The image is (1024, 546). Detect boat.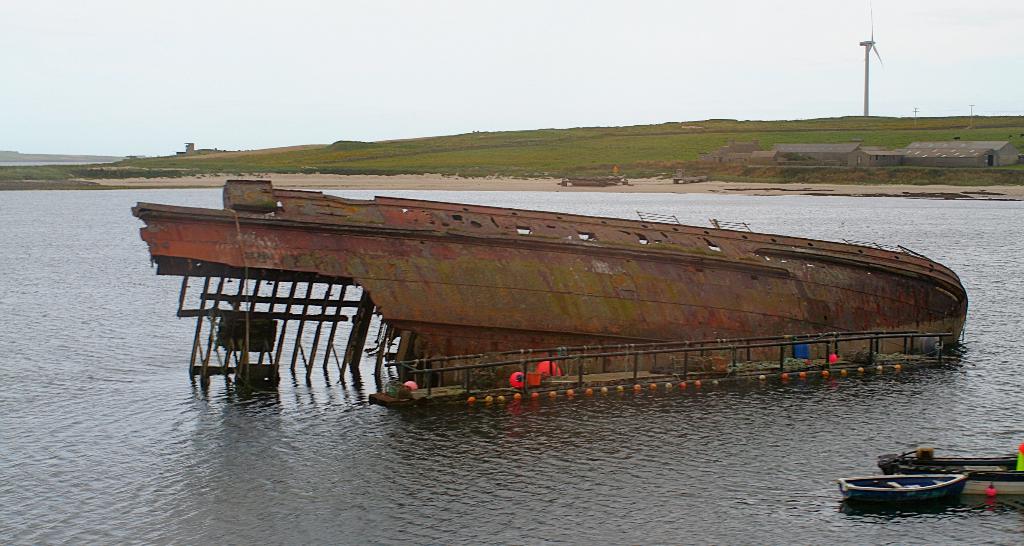
Detection: Rect(836, 470, 978, 498).
